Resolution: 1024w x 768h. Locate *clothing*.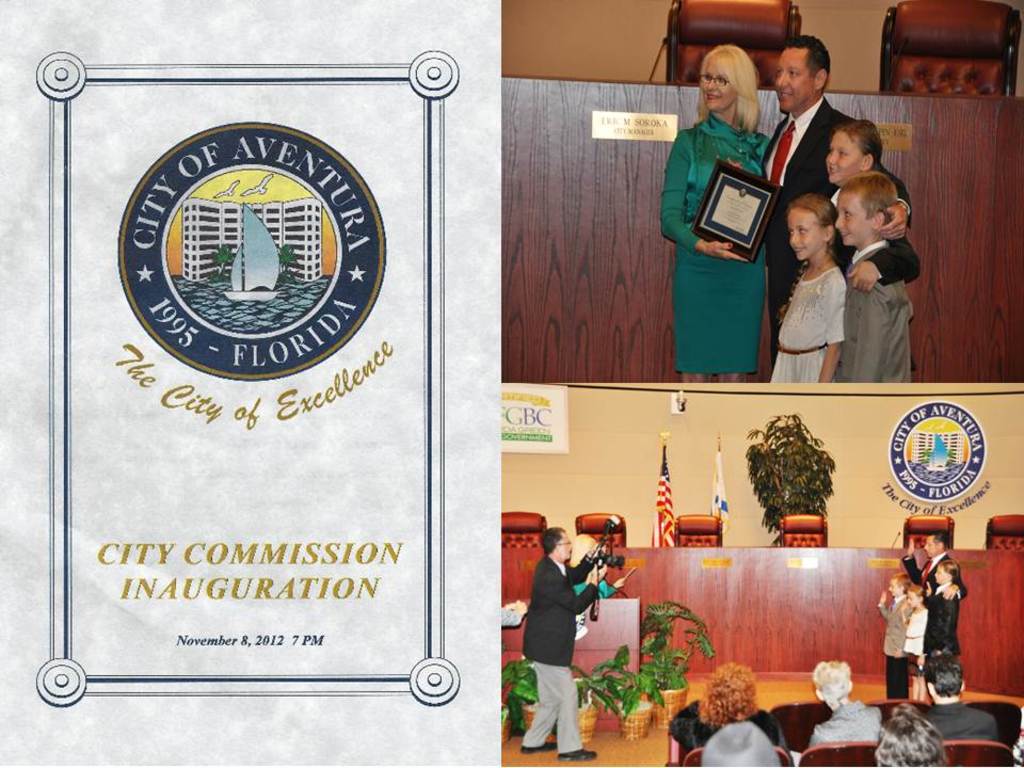
(x1=811, y1=700, x2=883, y2=742).
